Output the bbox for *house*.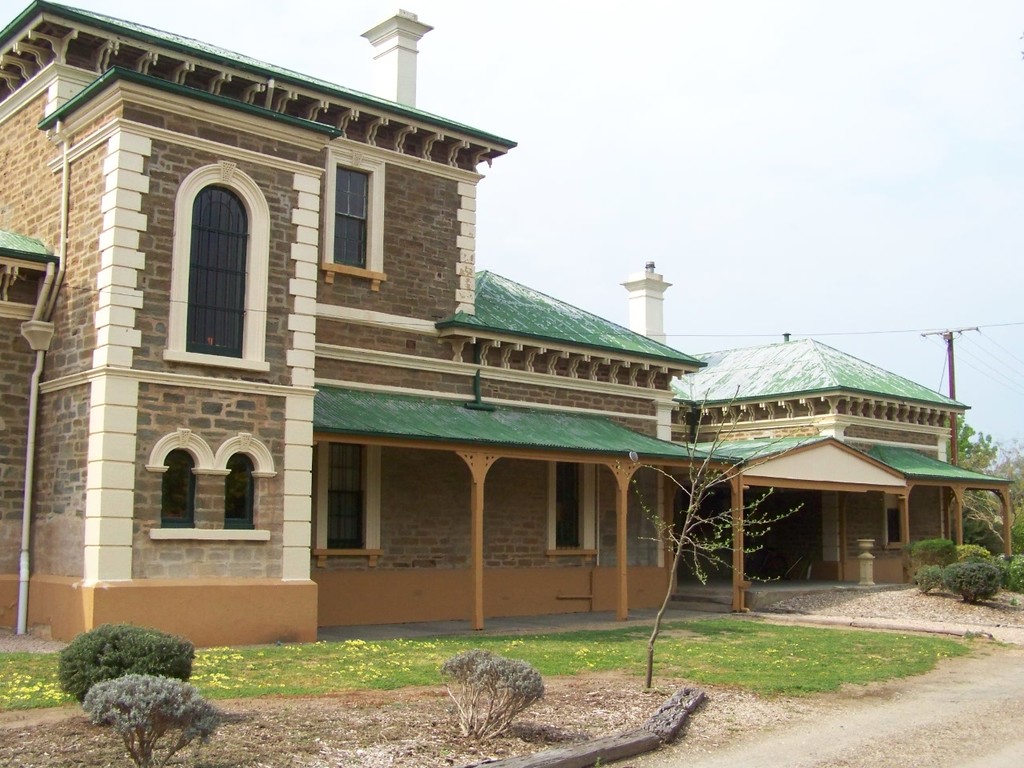
BBox(0, 216, 53, 630).
